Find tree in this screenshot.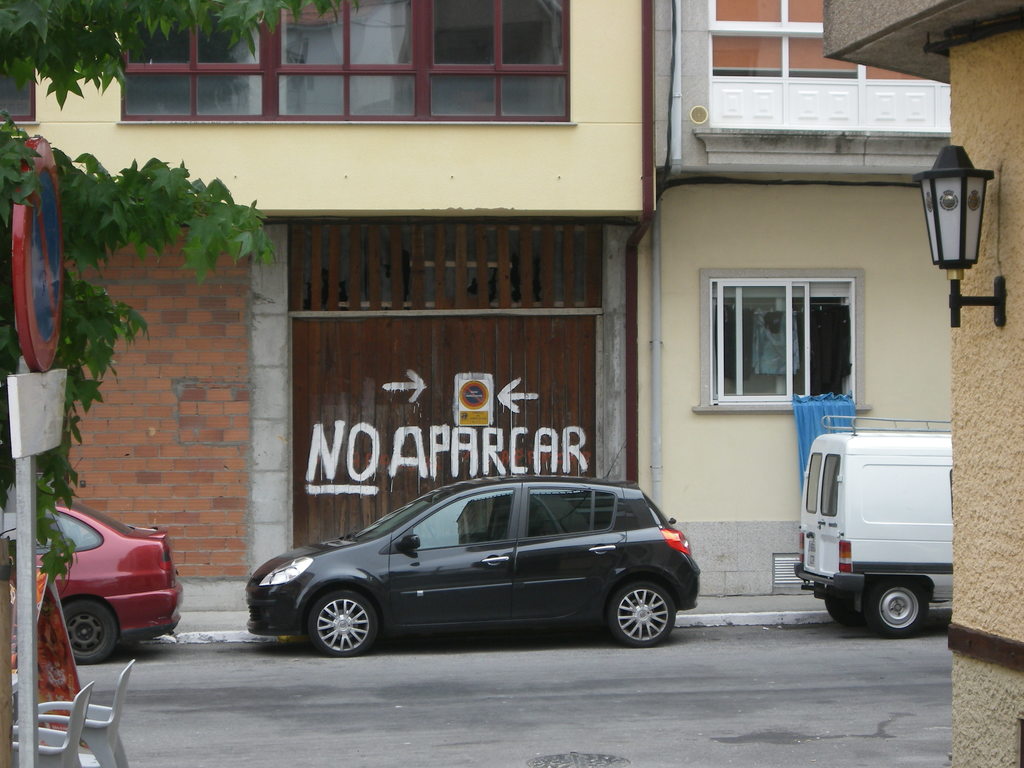
The bounding box for tree is bbox=(0, 0, 360, 604).
